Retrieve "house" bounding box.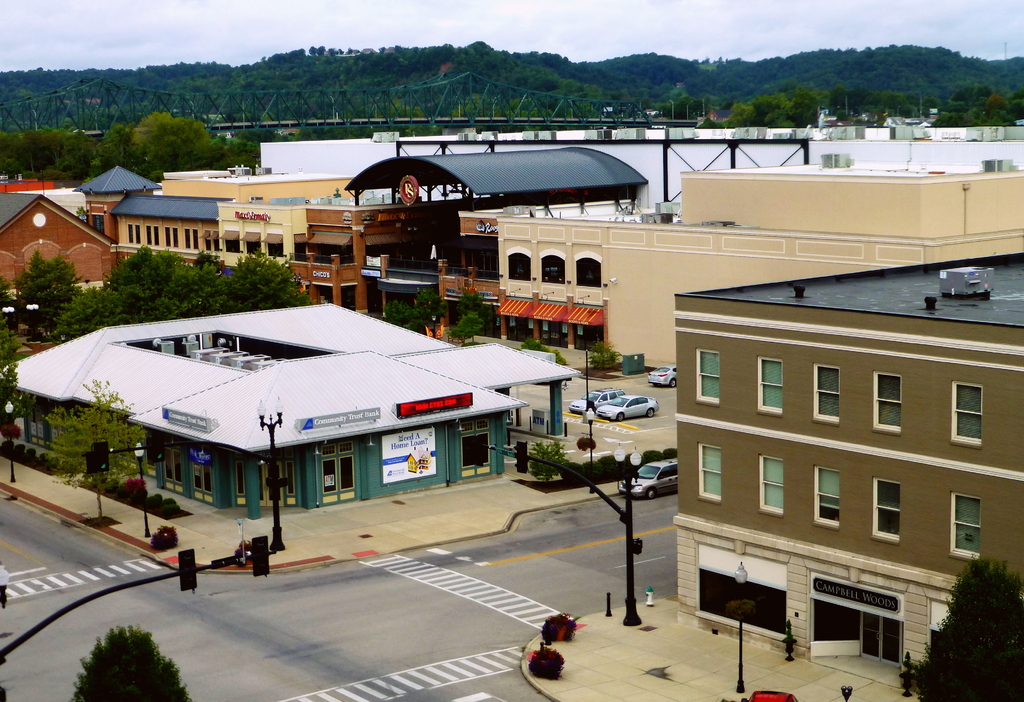
Bounding box: {"left": 35, "top": 303, "right": 541, "bottom": 538}.
